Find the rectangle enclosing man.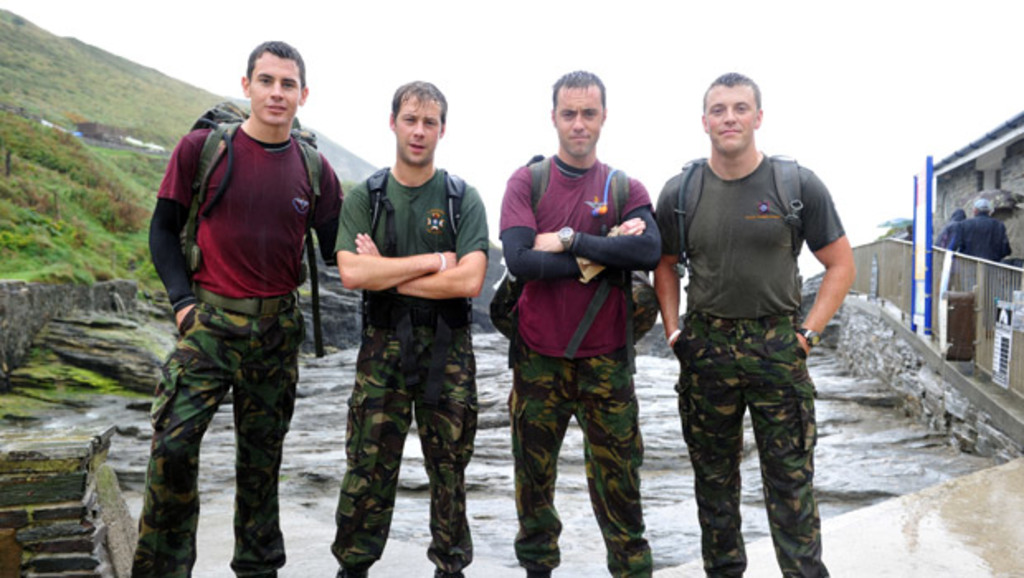
rect(644, 76, 854, 575).
